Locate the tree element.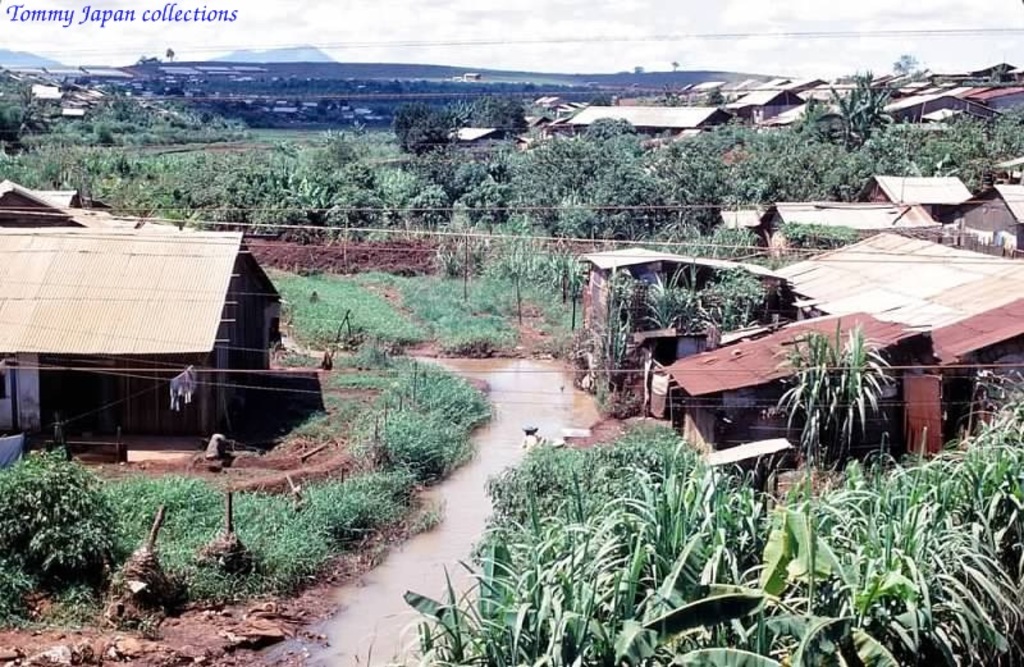
Element bbox: rect(531, 538, 756, 666).
